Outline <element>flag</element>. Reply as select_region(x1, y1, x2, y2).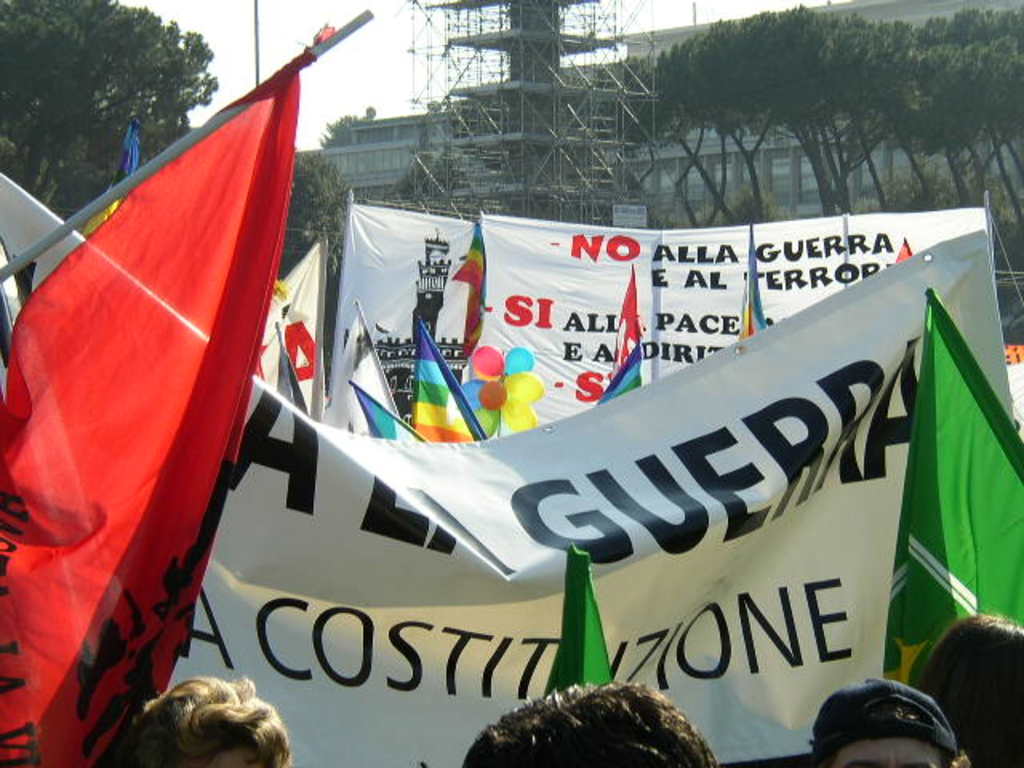
select_region(598, 264, 648, 410).
